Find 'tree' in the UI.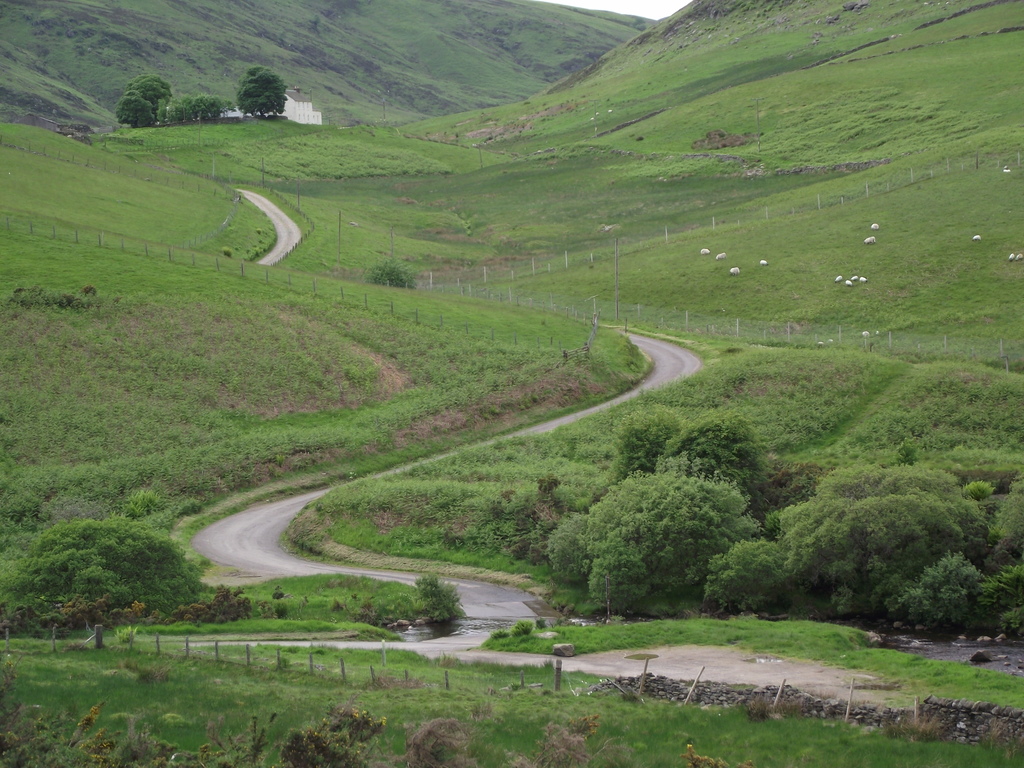
UI element at (left=18, top=481, right=187, bottom=652).
